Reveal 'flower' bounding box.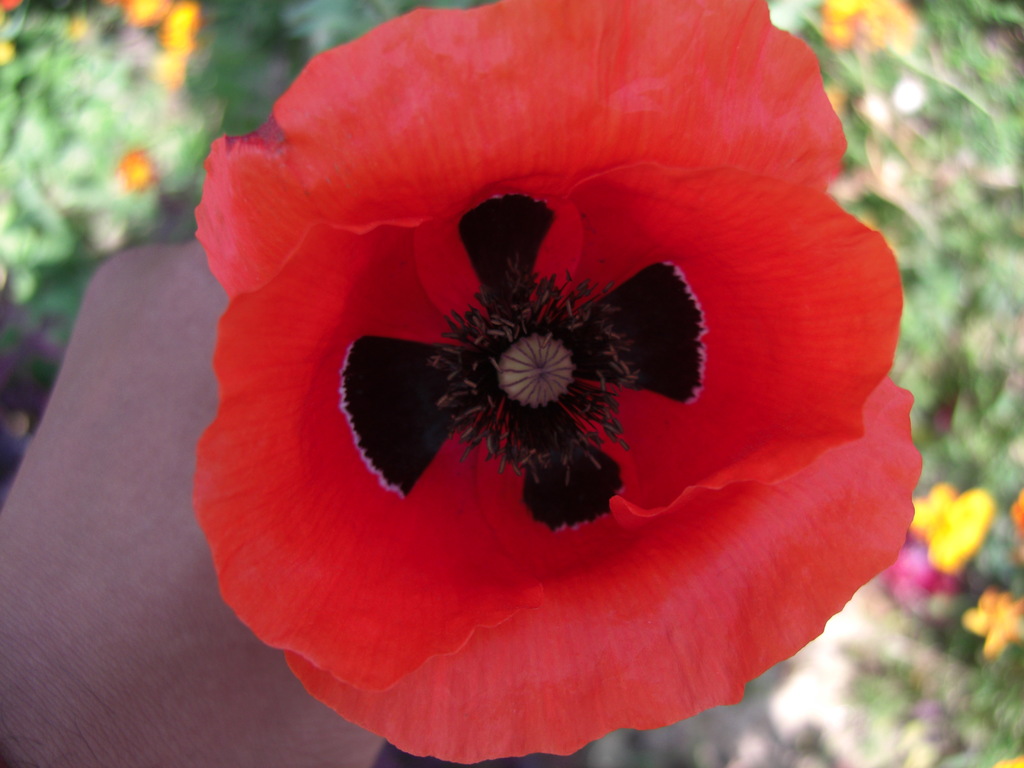
Revealed: box=[962, 582, 1023, 651].
